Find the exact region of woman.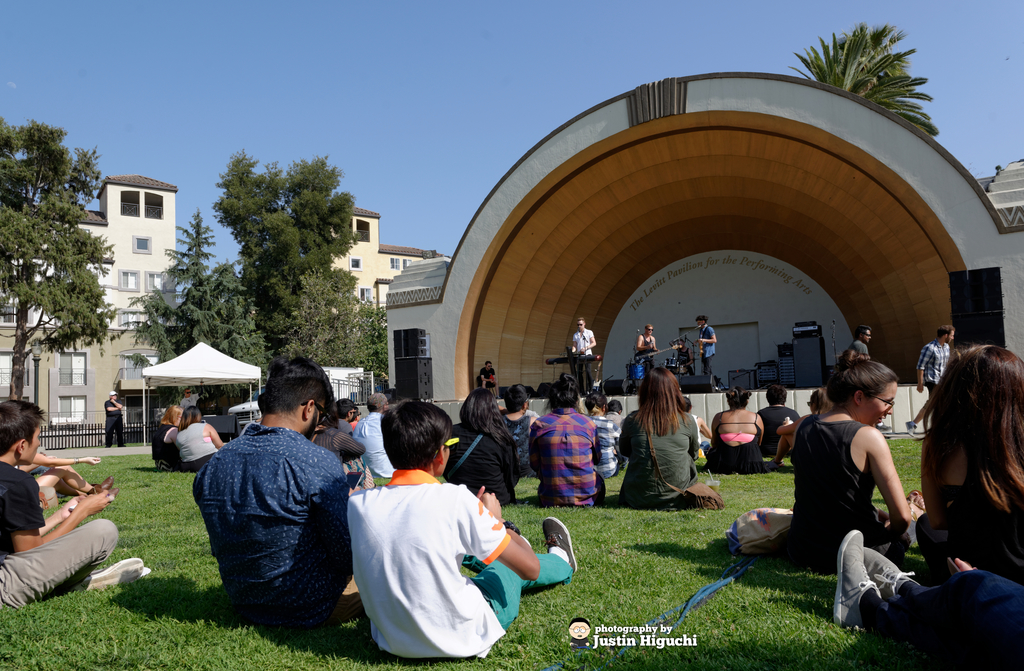
Exact region: [712, 378, 767, 474].
